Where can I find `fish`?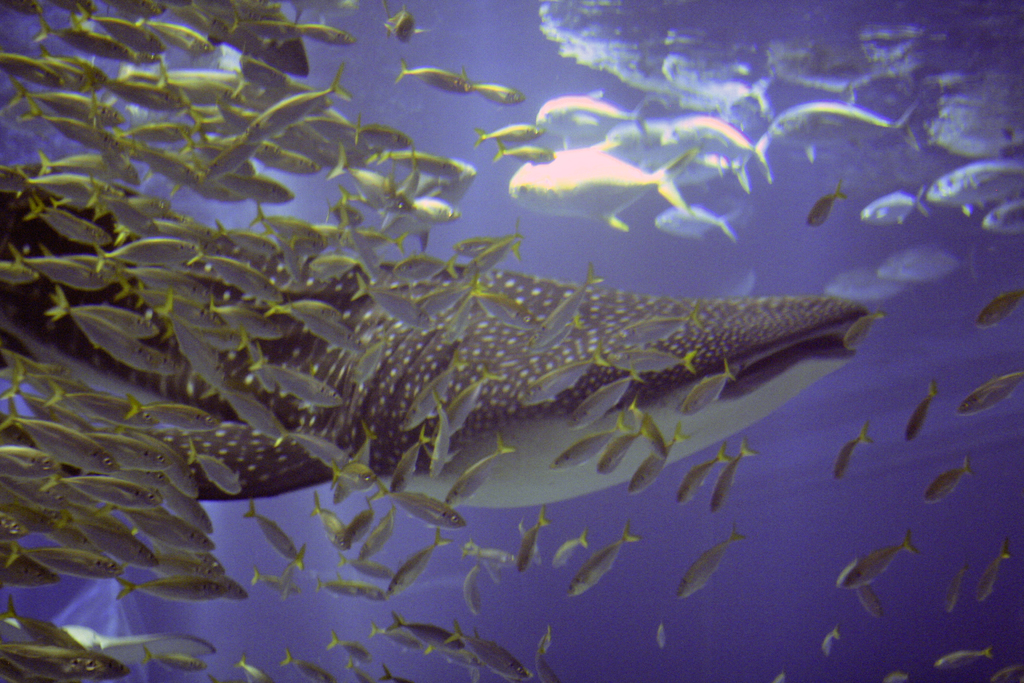
You can find it at [left=766, top=667, right=795, bottom=682].
